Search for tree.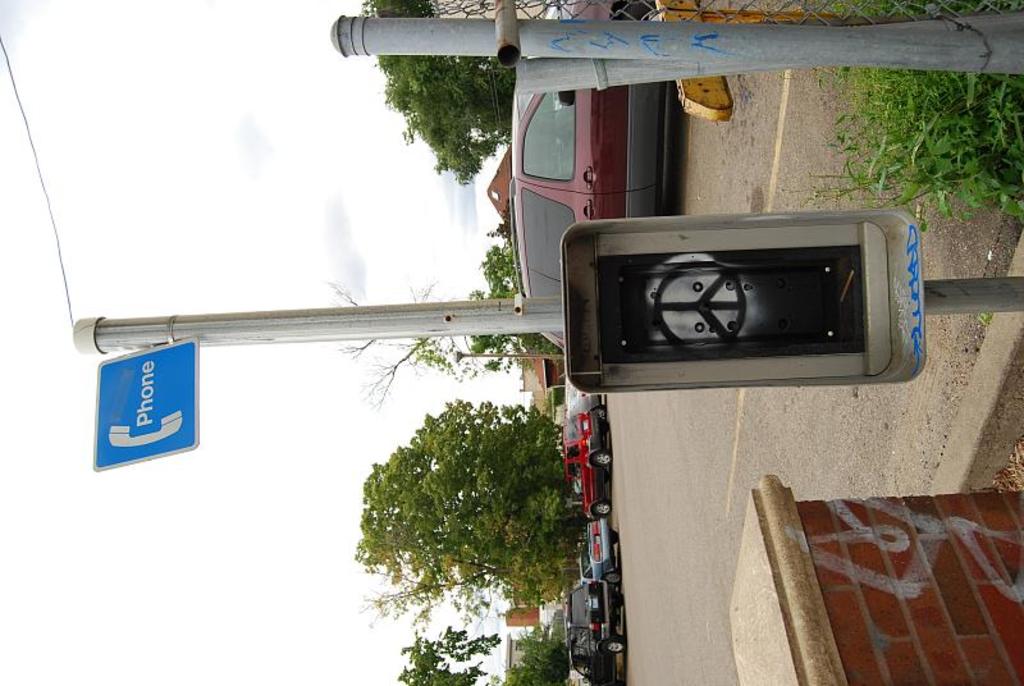
Found at (left=364, top=0, right=515, bottom=187).
